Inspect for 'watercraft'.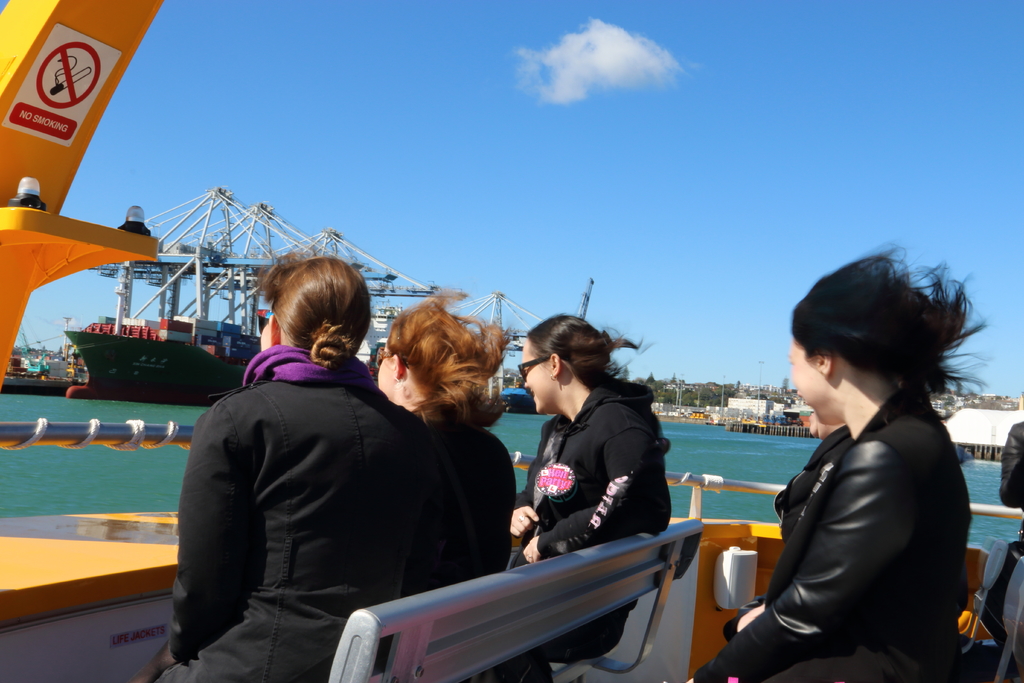
Inspection: [63, 183, 437, 400].
